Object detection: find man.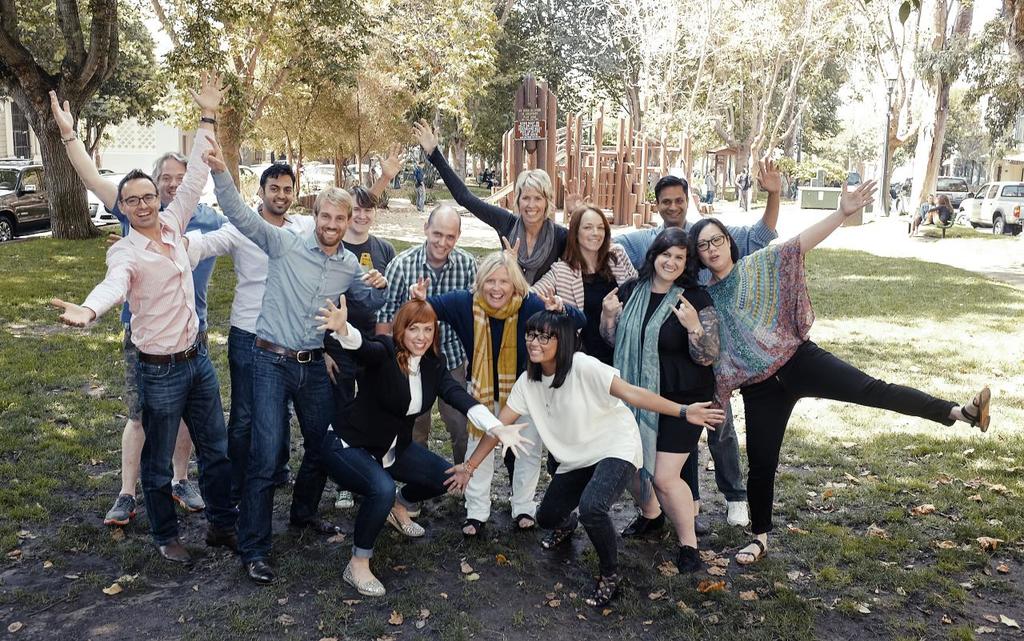
locate(563, 157, 779, 529).
